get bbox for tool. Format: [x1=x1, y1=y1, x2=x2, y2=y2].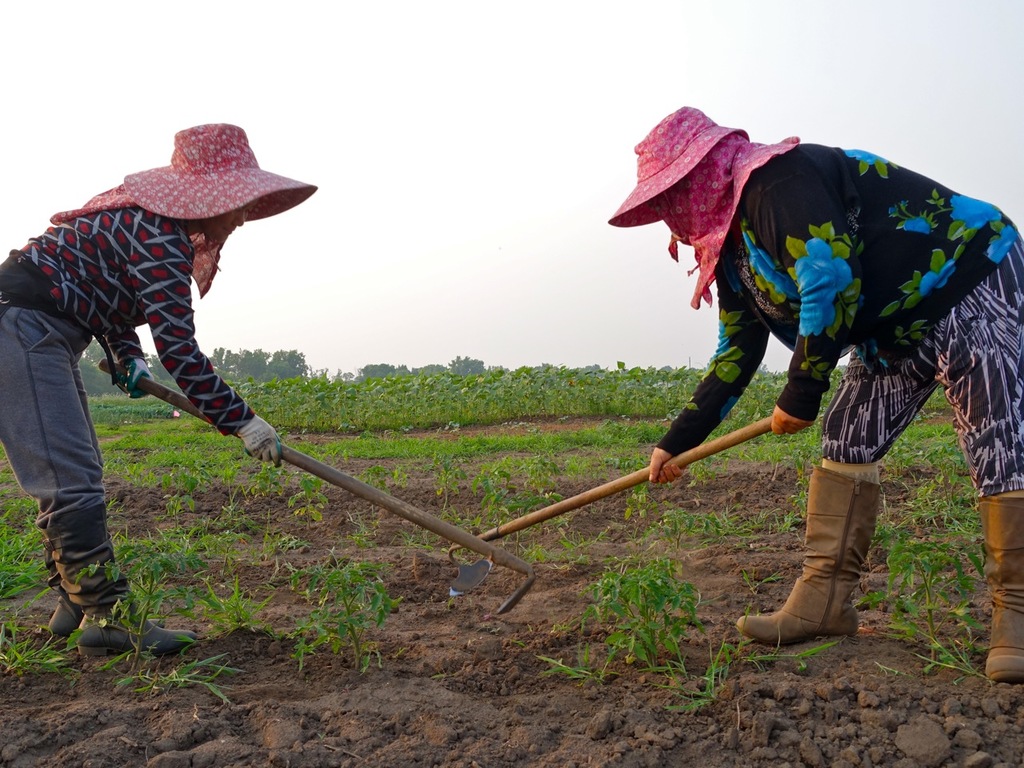
[x1=447, y1=410, x2=778, y2=594].
